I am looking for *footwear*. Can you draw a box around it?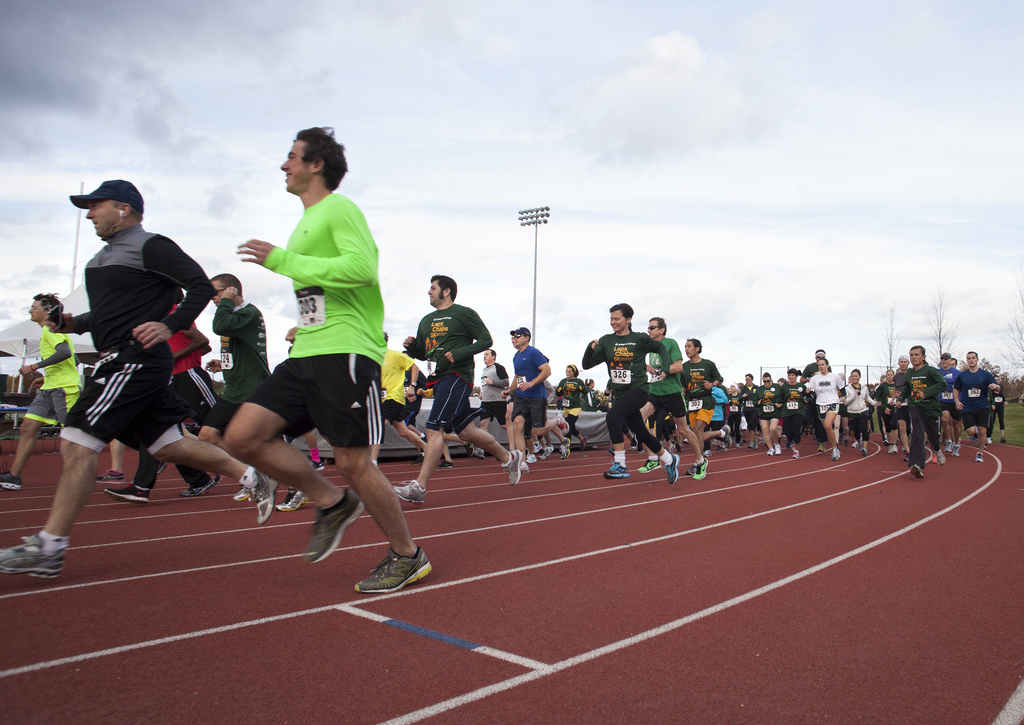
Sure, the bounding box is [909,462,928,481].
